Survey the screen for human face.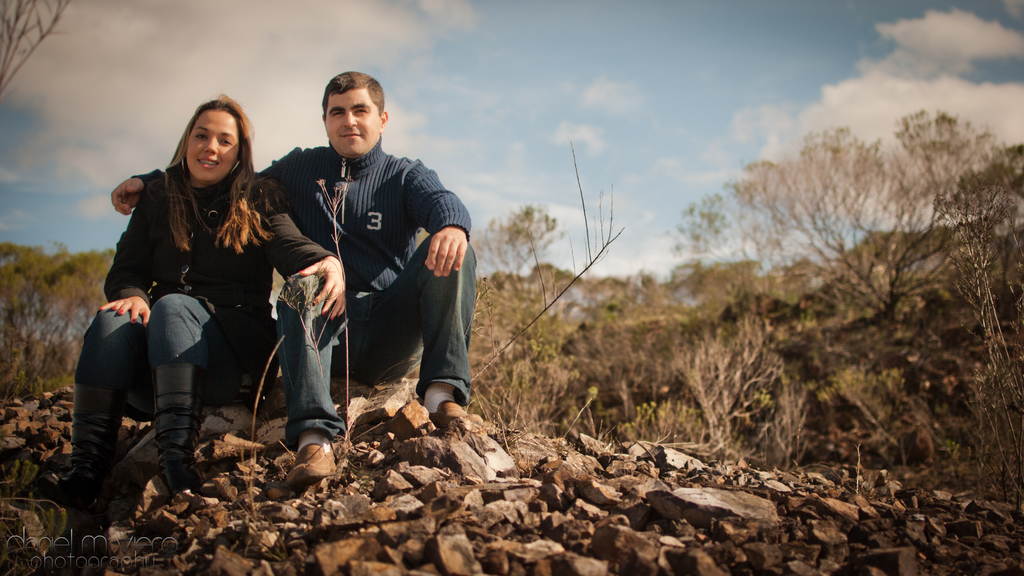
Survey found: select_region(188, 110, 239, 184).
